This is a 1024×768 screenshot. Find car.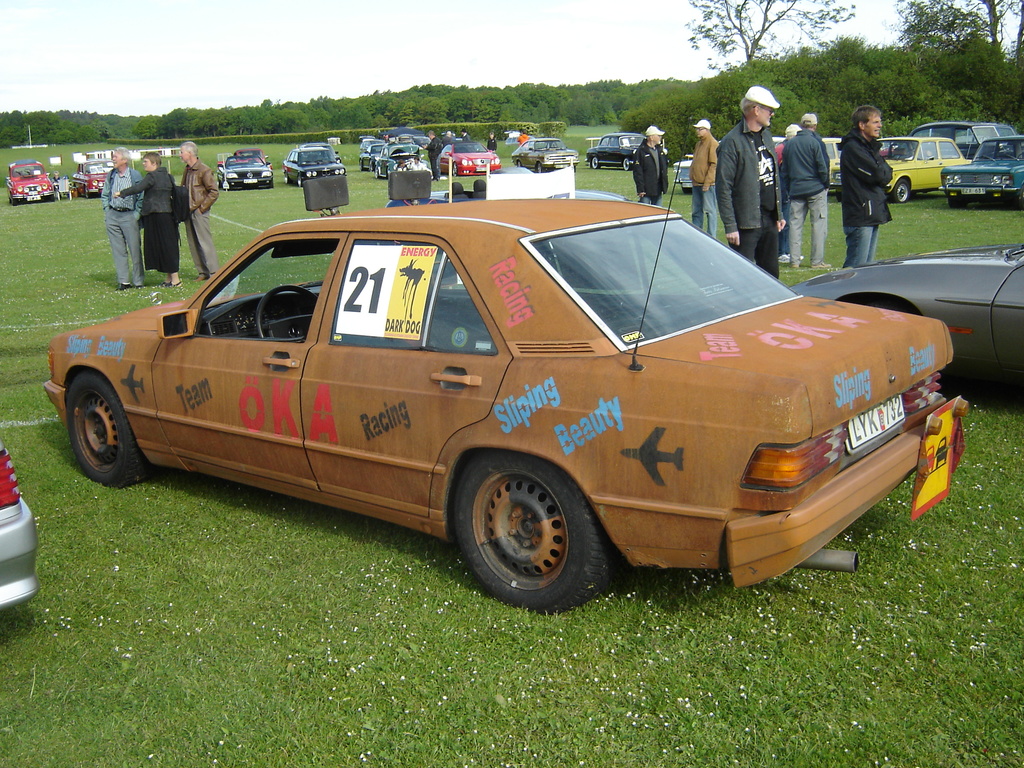
Bounding box: 511:138:577:172.
